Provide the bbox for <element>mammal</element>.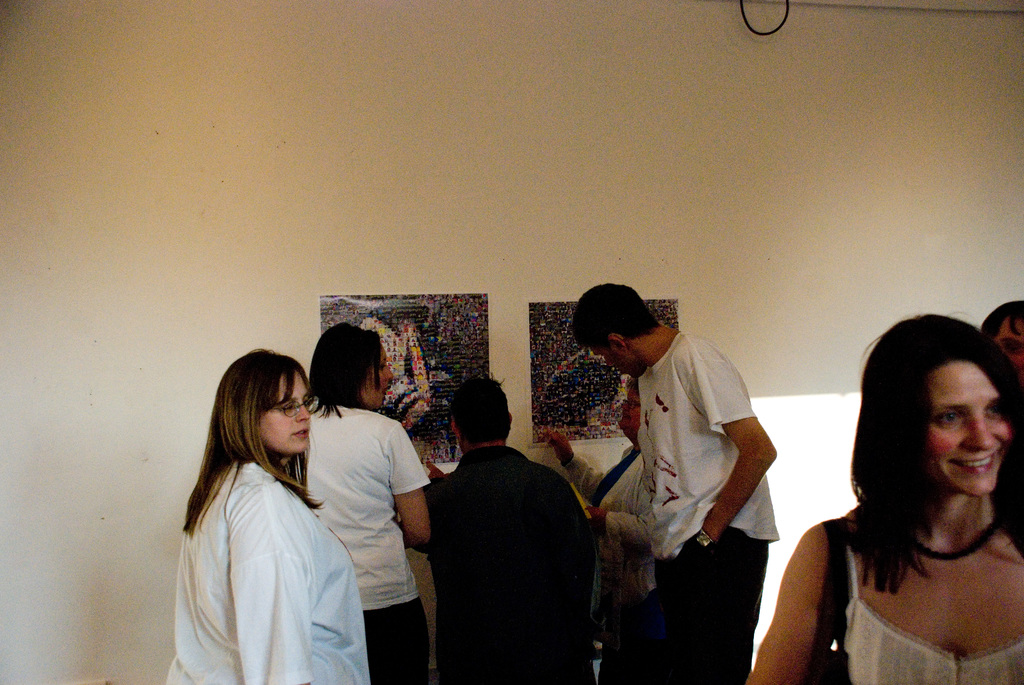
bbox=[166, 348, 372, 684].
